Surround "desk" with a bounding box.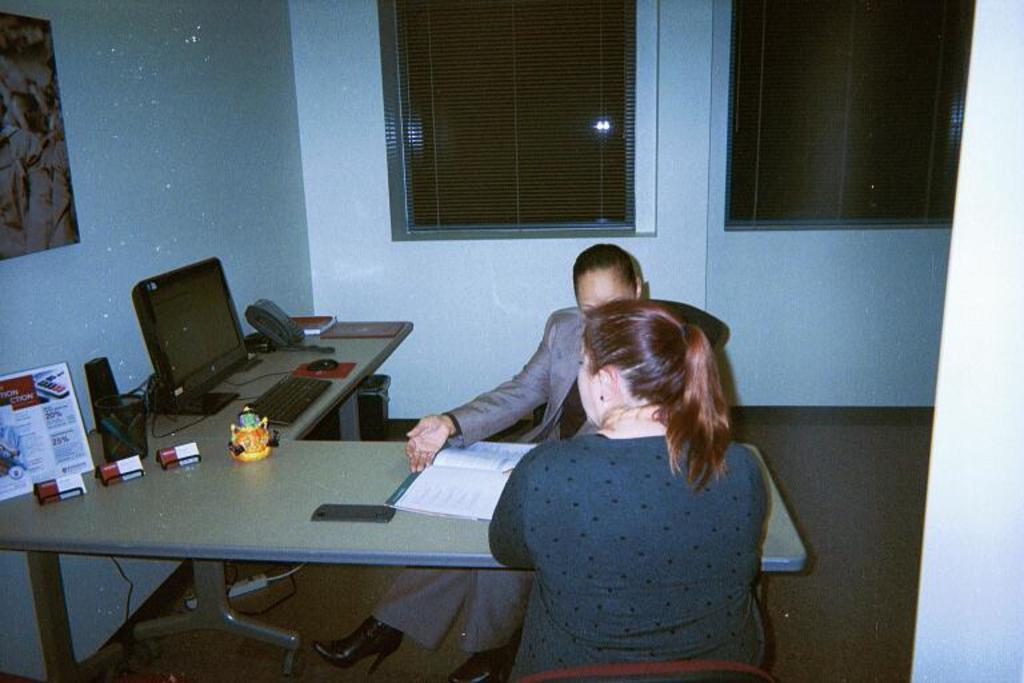
[1, 309, 805, 682].
